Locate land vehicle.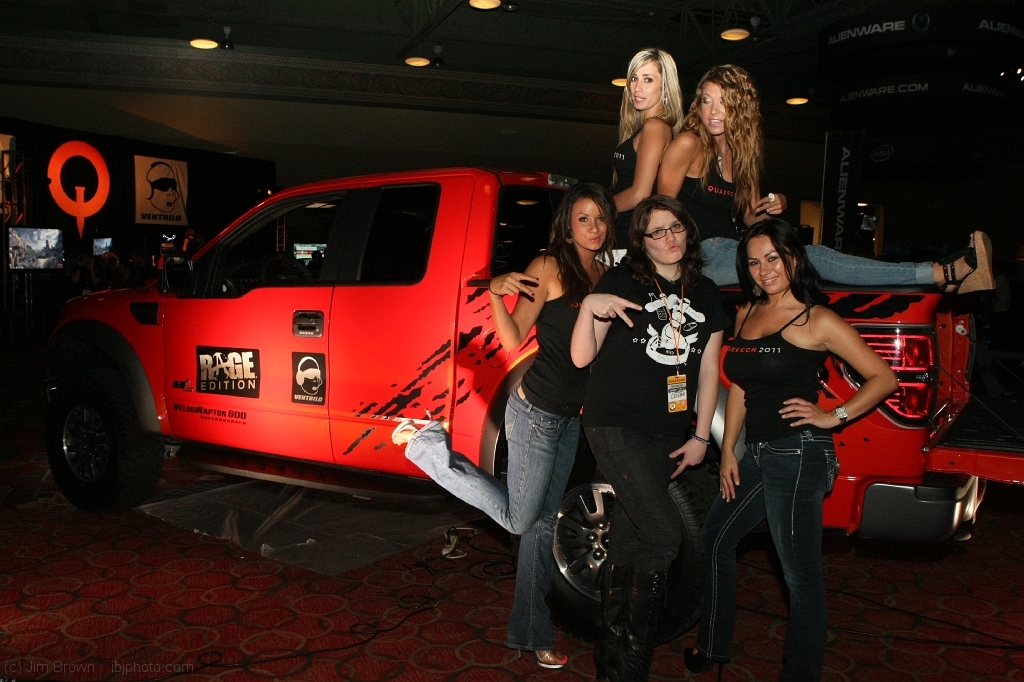
Bounding box: select_region(143, 88, 968, 659).
